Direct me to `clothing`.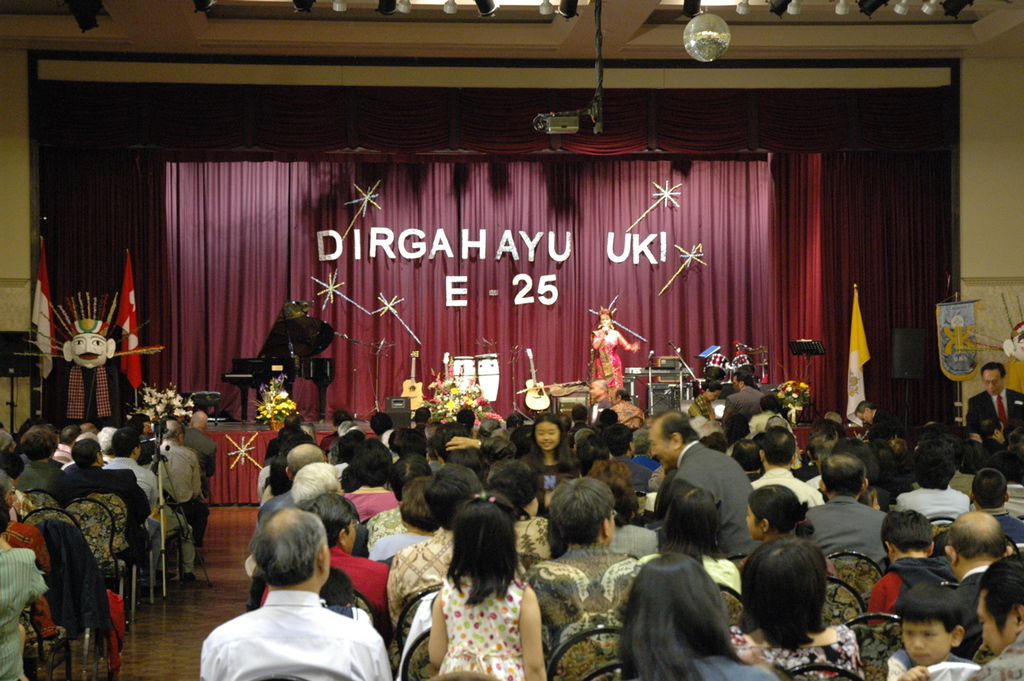
Direction: l=55, t=447, r=80, b=464.
